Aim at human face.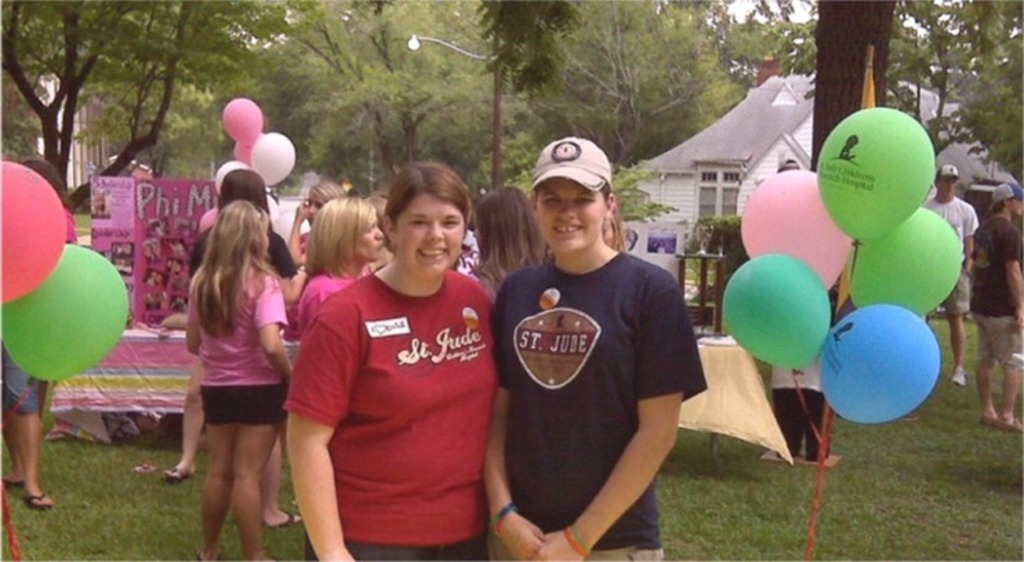
Aimed at x1=304, y1=193, x2=322, y2=224.
